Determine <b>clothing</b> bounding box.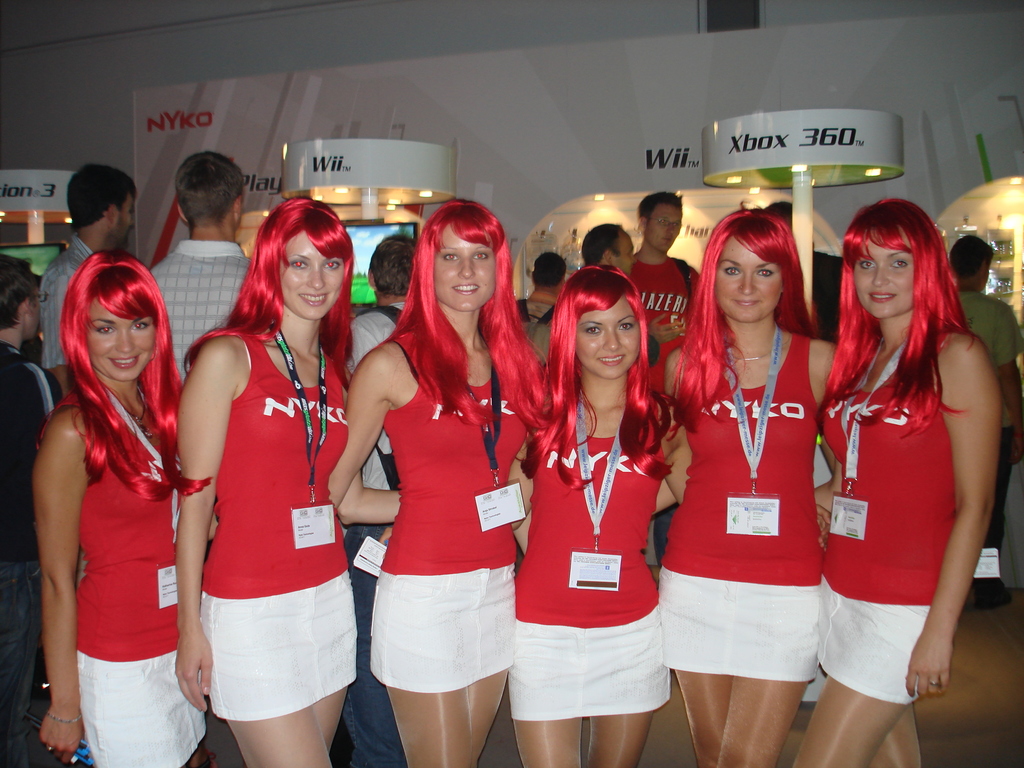
Determined: left=0, top=336, right=54, bottom=765.
